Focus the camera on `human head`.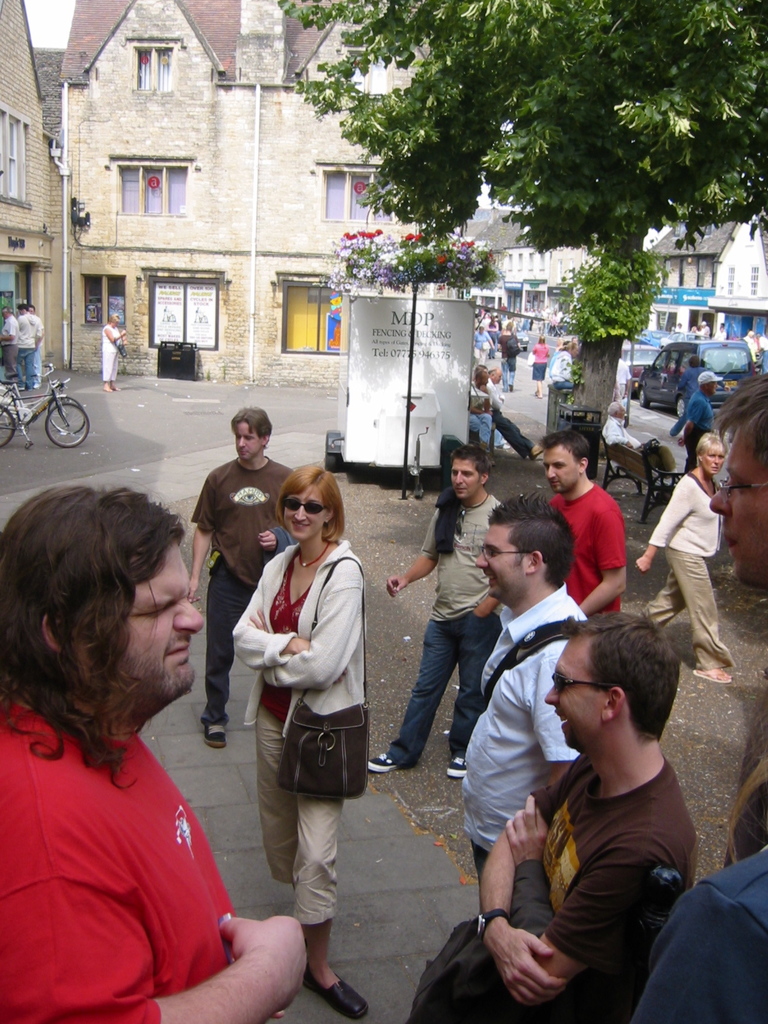
Focus region: bbox=(16, 305, 26, 310).
